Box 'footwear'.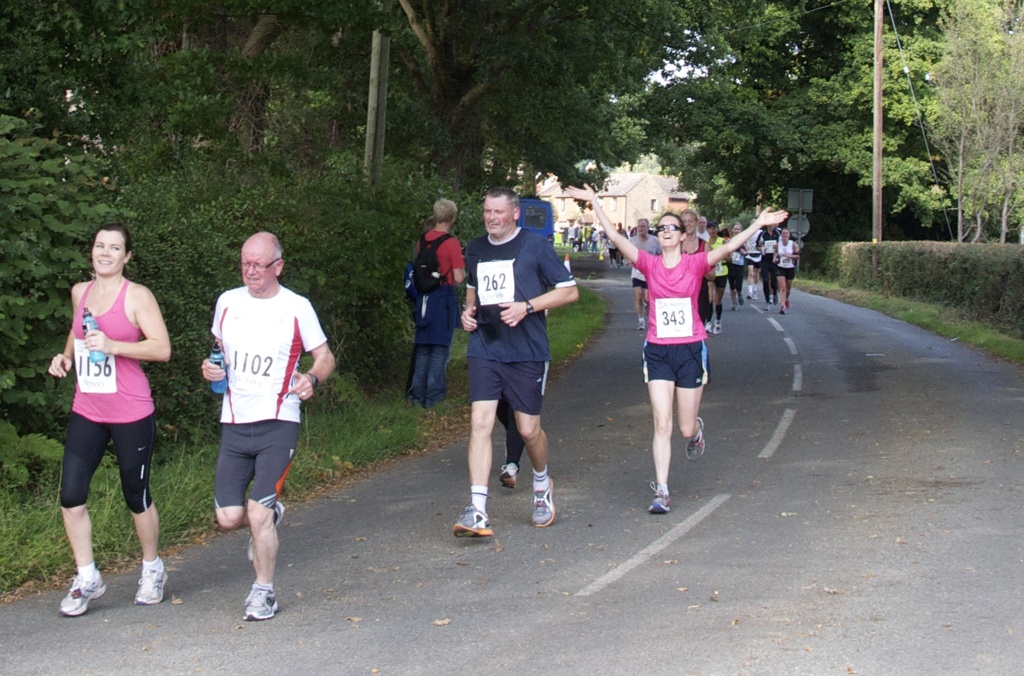
region(787, 299, 791, 308).
